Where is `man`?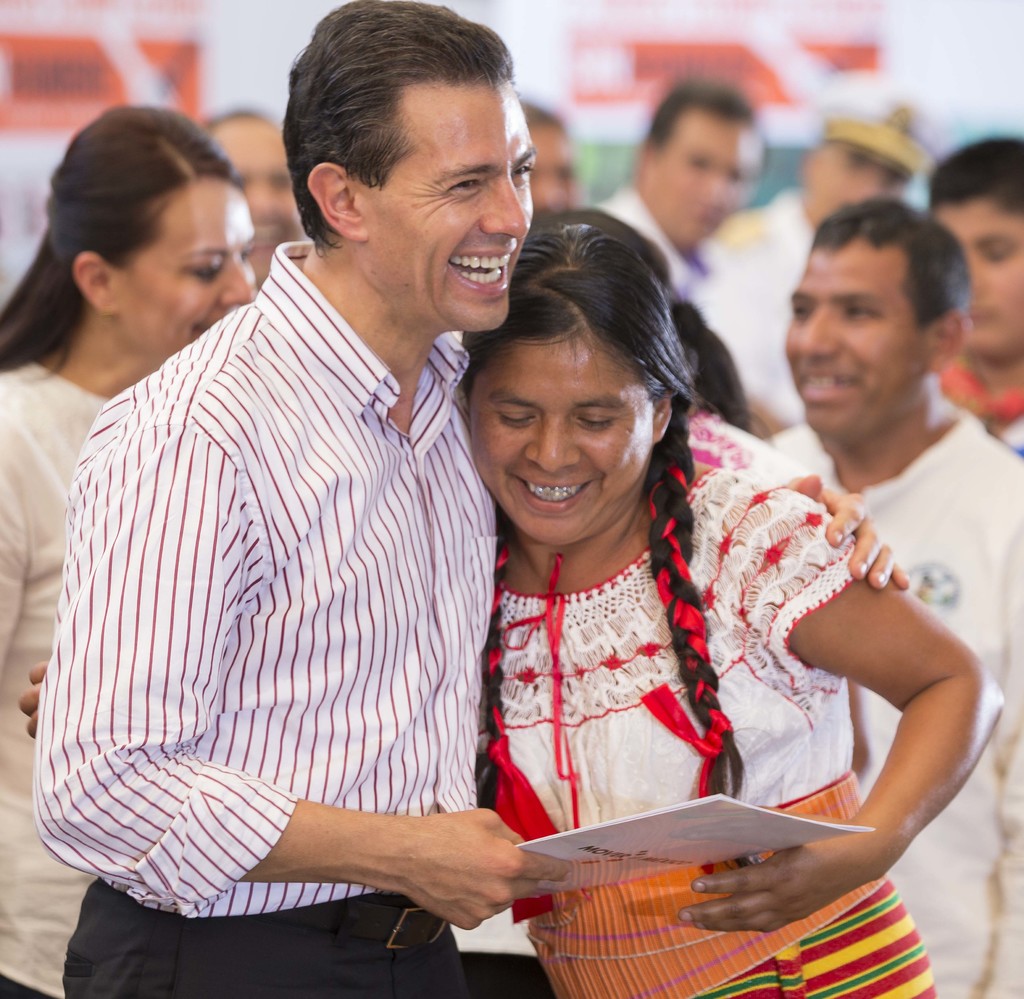
detection(583, 78, 774, 334).
